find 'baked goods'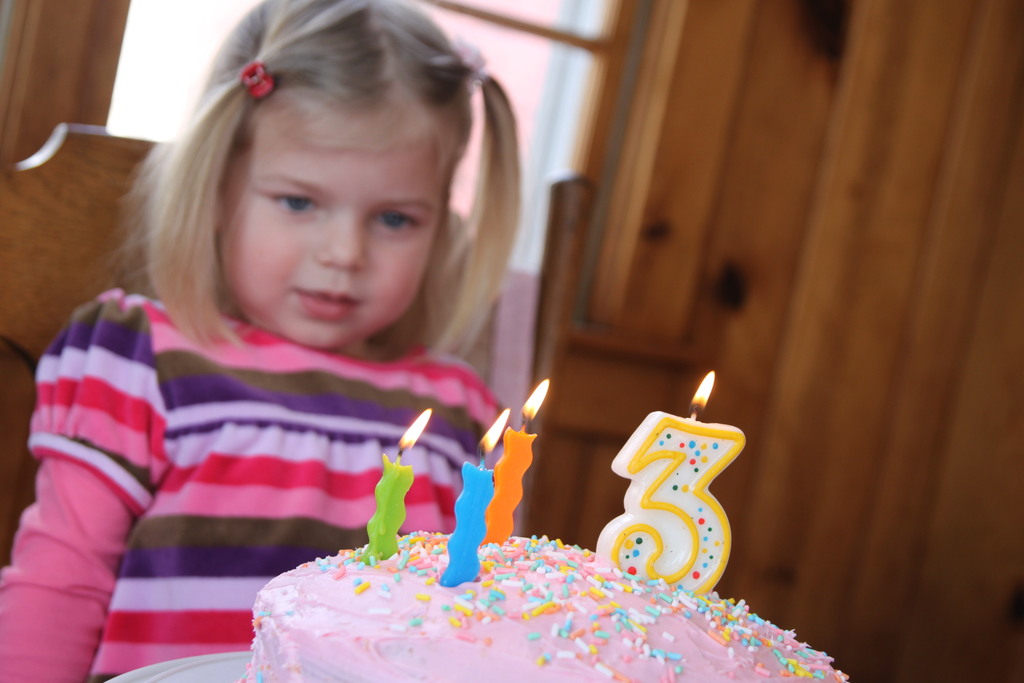
[250,534,858,682]
